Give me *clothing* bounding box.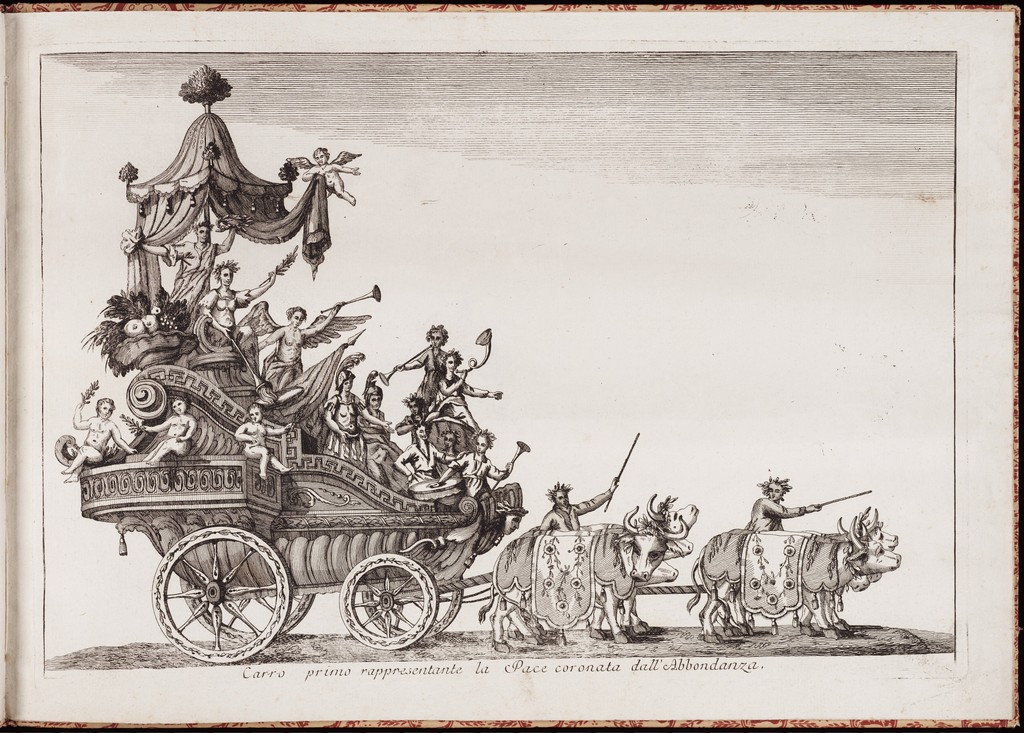
x1=394 y1=433 x2=444 y2=487.
